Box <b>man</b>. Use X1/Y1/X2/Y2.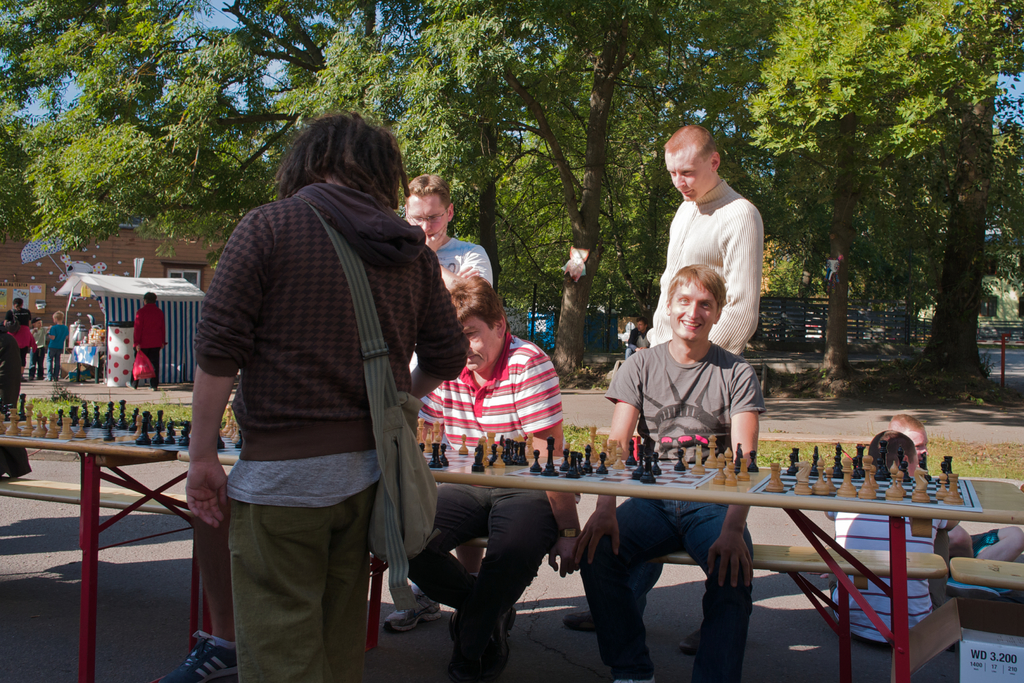
394/268/584/682.
